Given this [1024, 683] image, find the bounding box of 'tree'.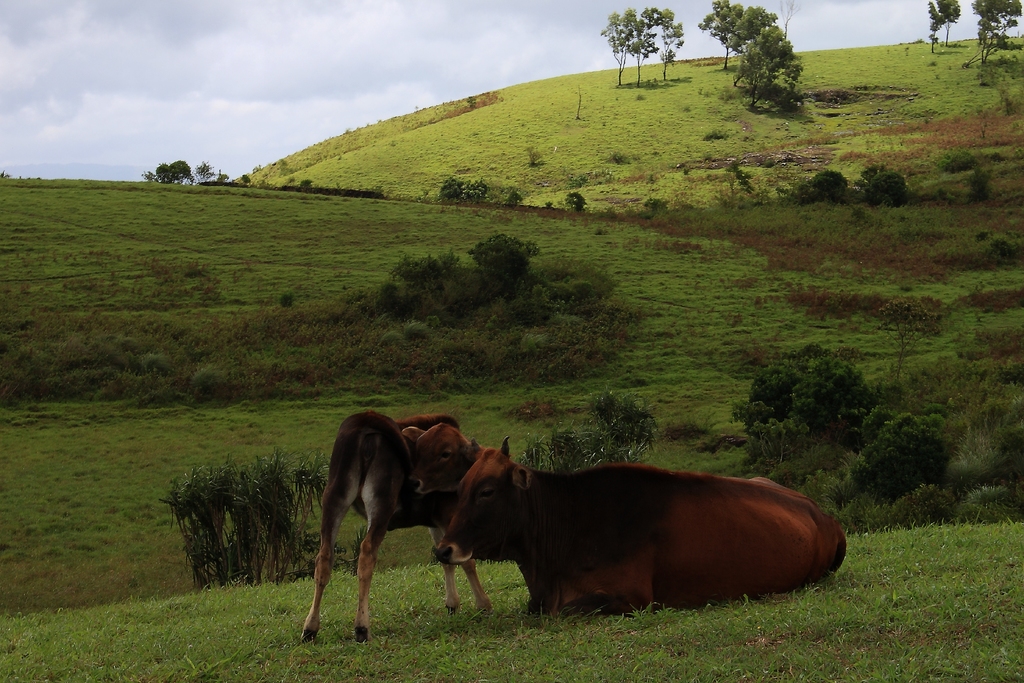
bbox(933, 146, 983, 168).
